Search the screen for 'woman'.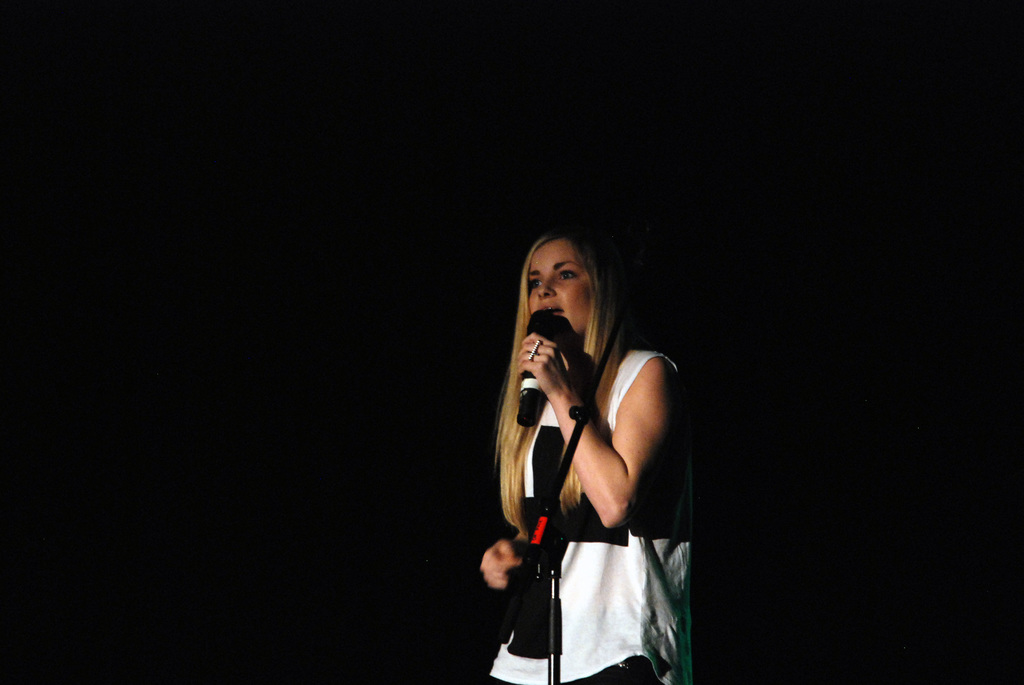
Found at l=493, t=203, r=711, b=666.
